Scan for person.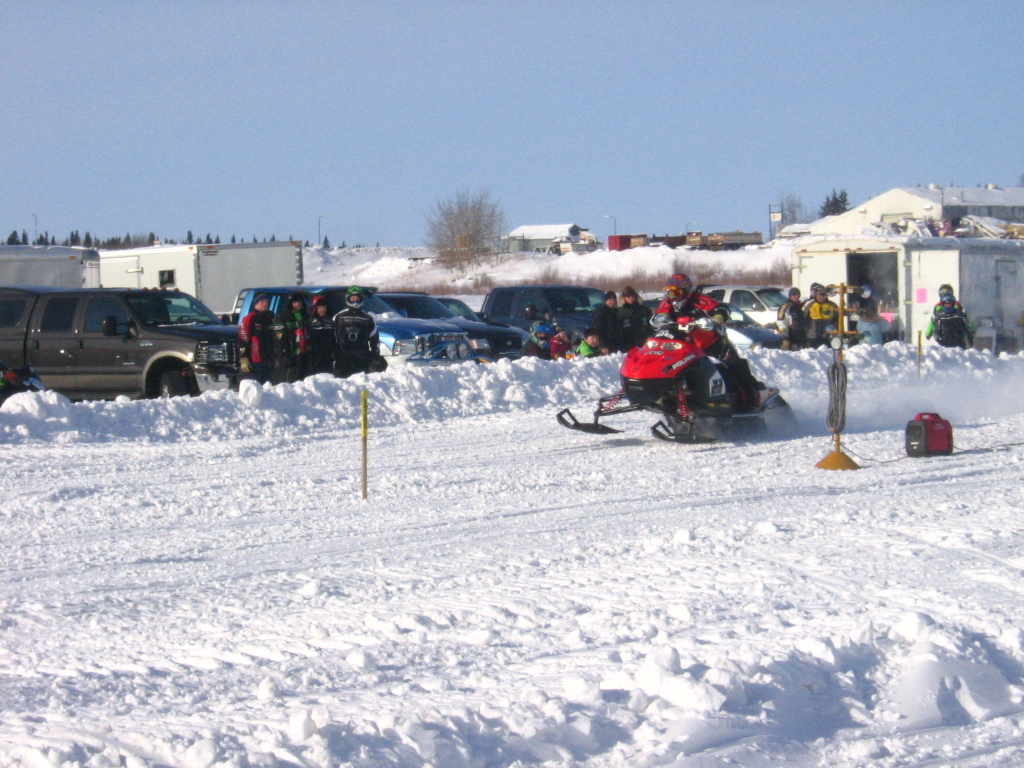
Scan result: locate(800, 285, 819, 308).
